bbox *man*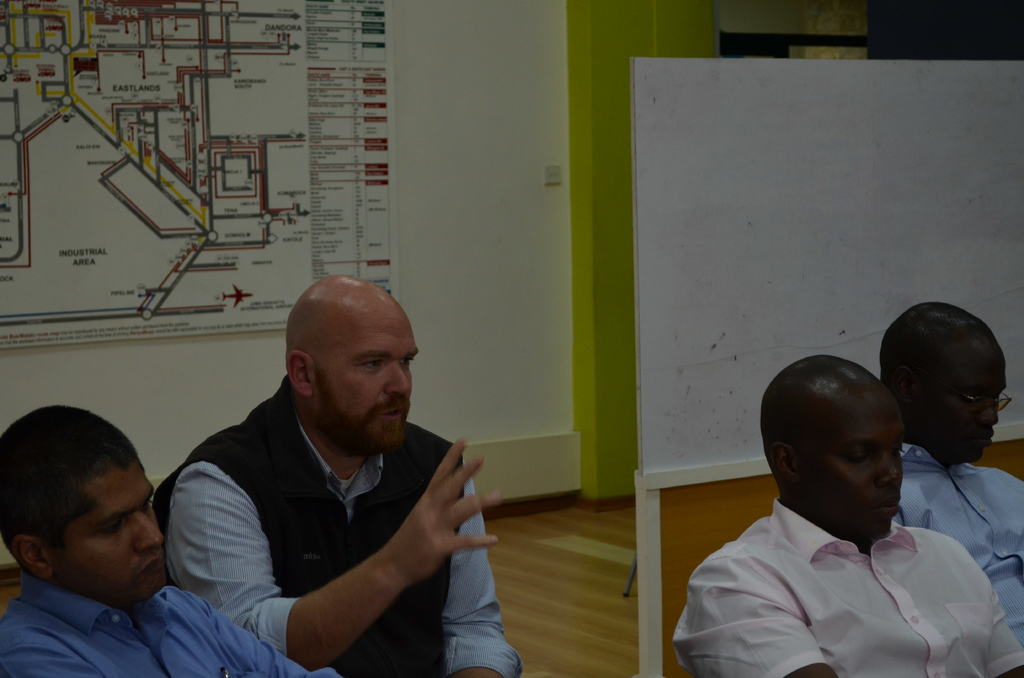
BBox(0, 403, 339, 677)
